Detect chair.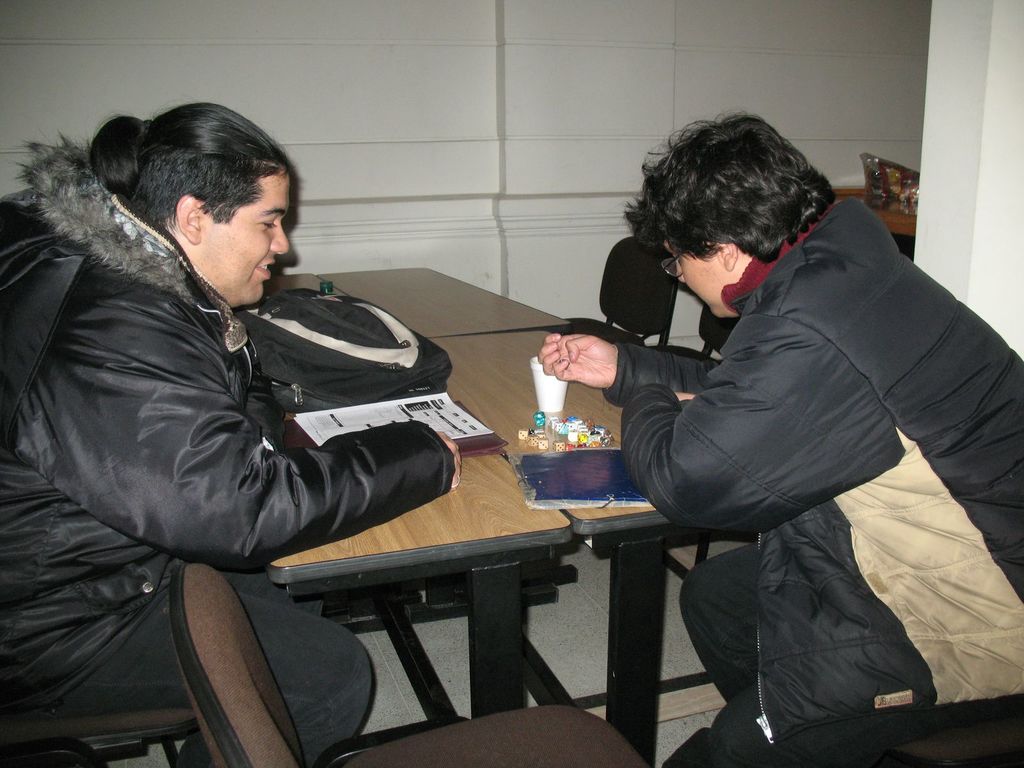
Detected at [left=563, top=233, right=684, bottom=344].
